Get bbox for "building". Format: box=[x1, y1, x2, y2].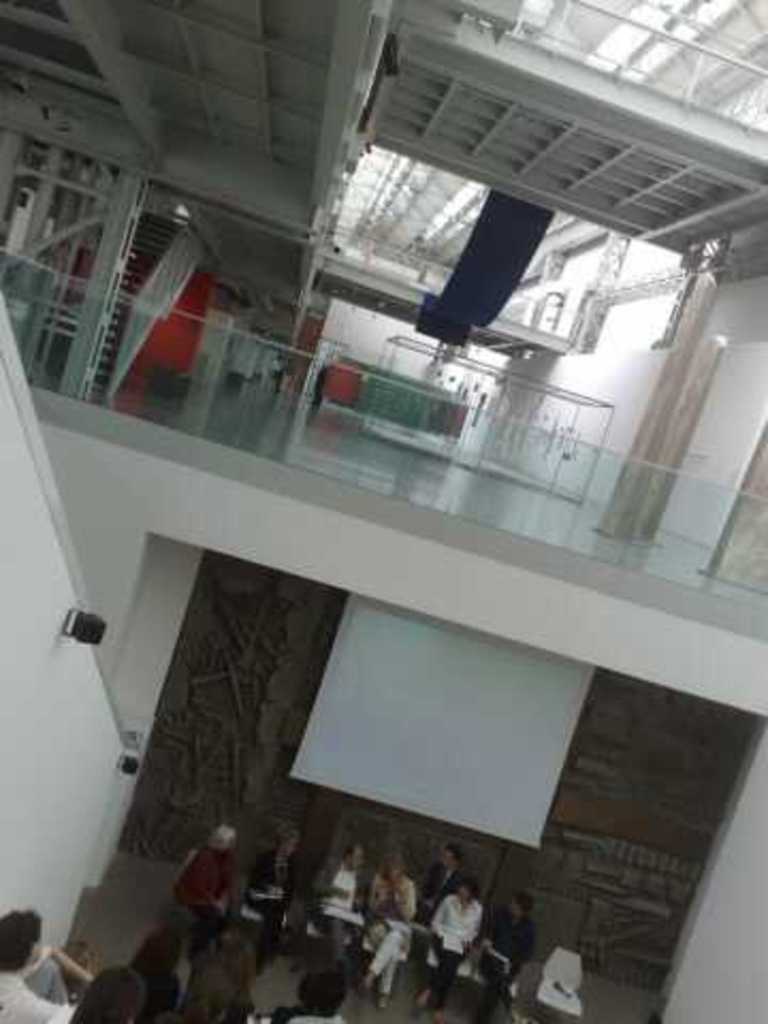
box=[0, 4, 766, 1022].
